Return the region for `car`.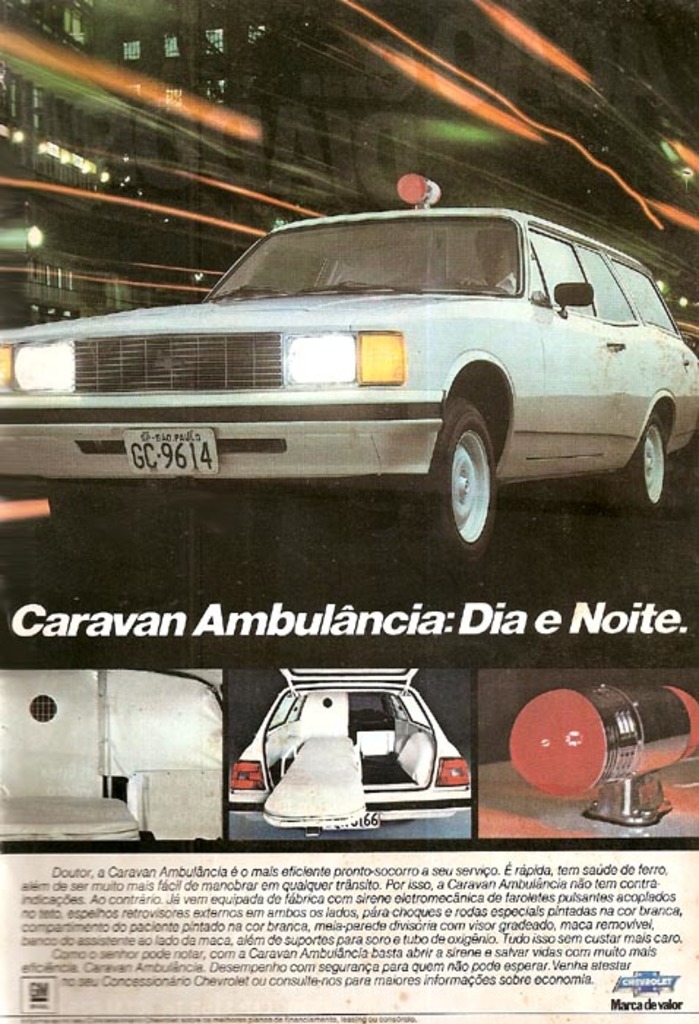
228, 660, 477, 835.
